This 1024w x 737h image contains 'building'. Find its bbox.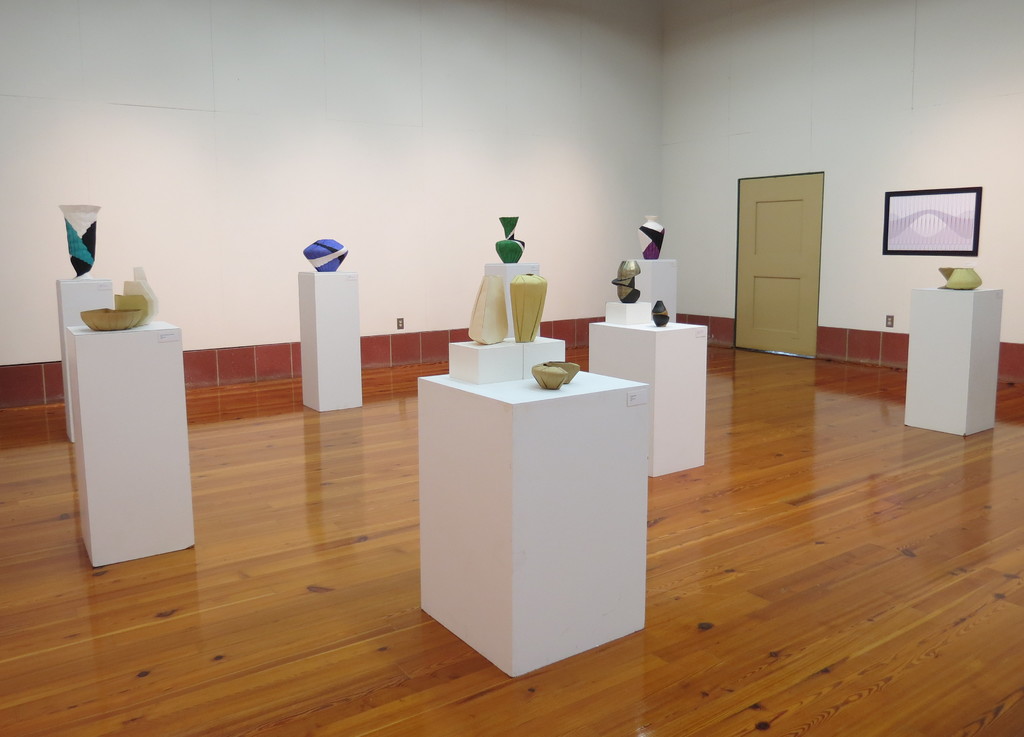
(0, 0, 1023, 736).
